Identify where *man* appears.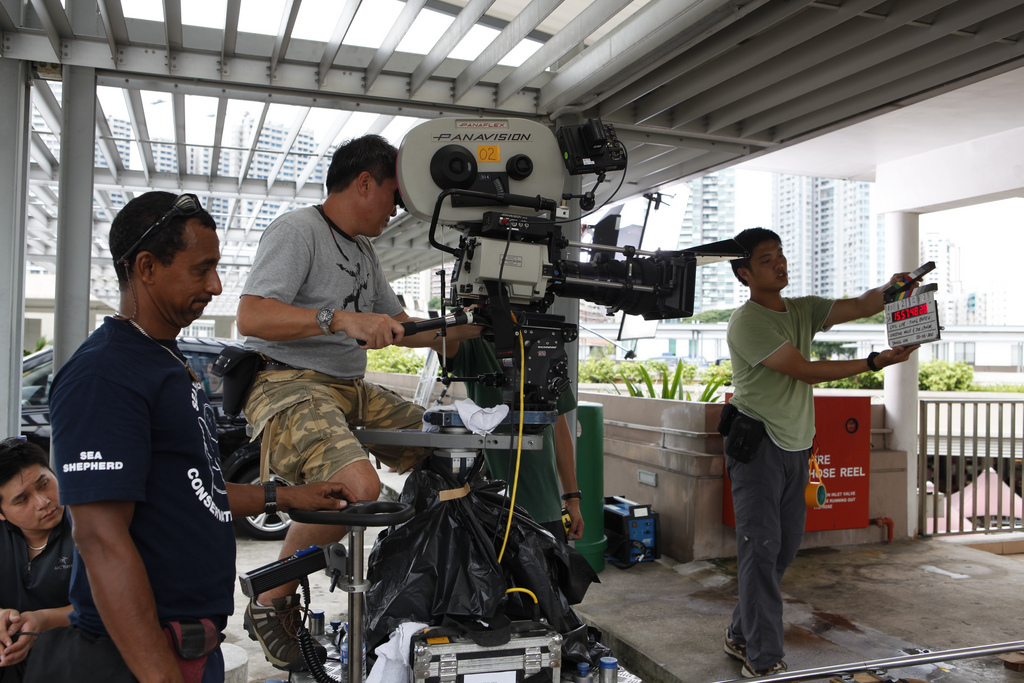
Appears at [left=723, top=229, right=922, bottom=675].
